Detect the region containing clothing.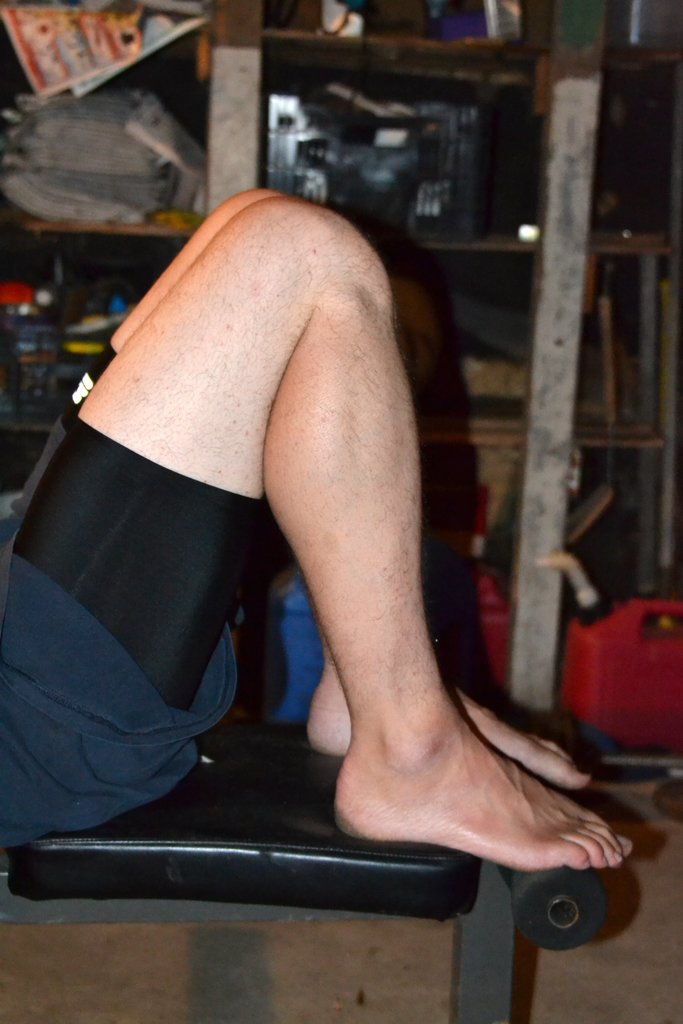
Rect(3, 332, 286, 867).
